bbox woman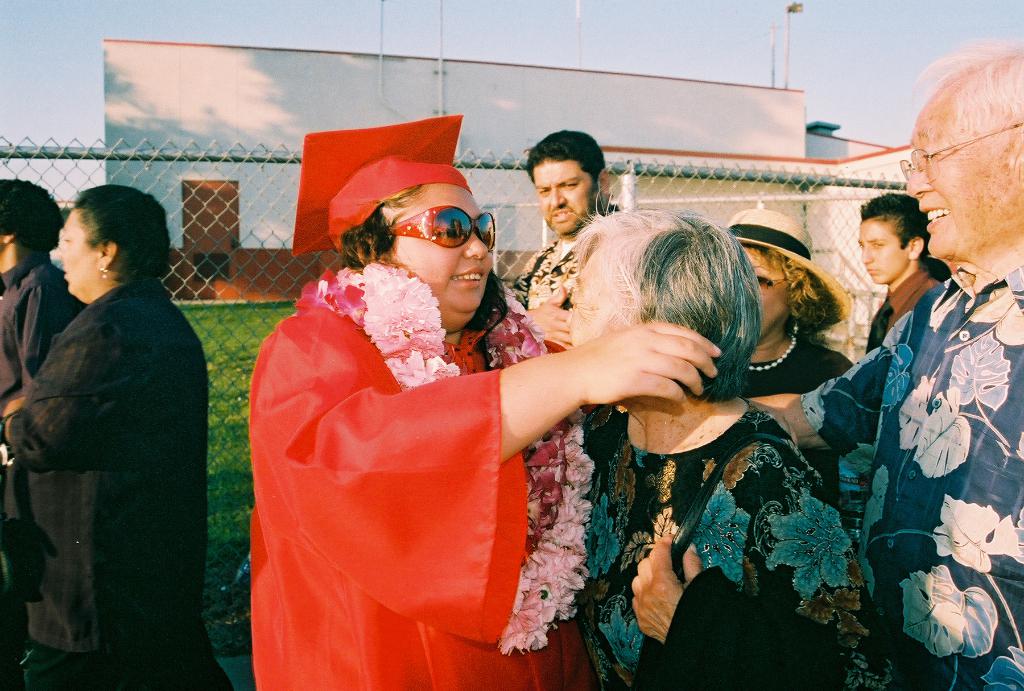
[left=553, top=214, right=906, bottom=690]
